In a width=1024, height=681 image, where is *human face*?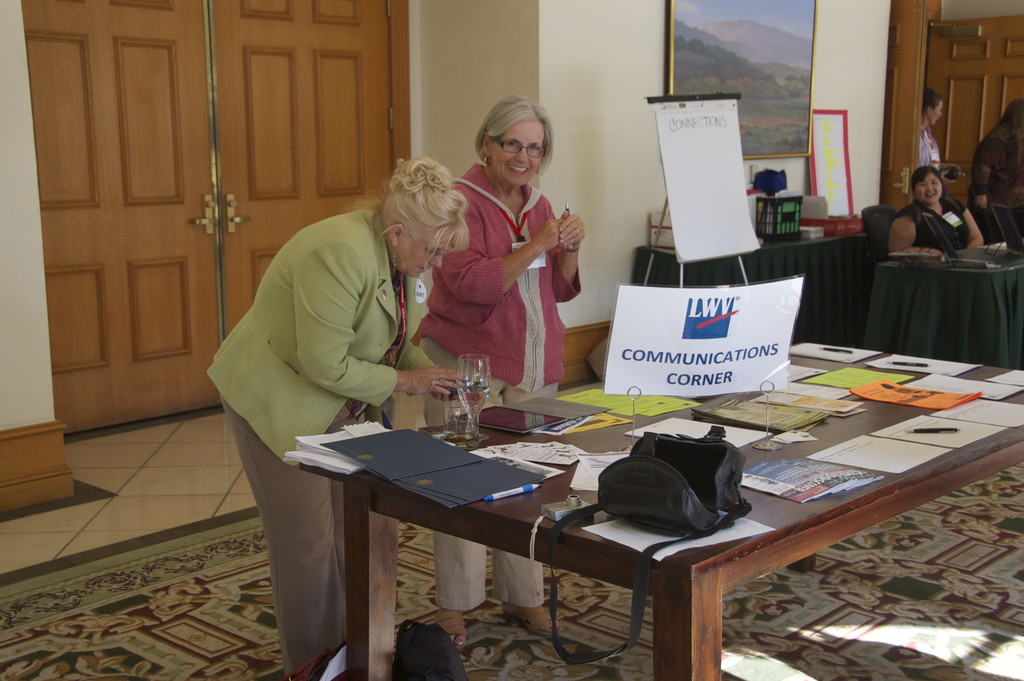
399 220 454 277.
